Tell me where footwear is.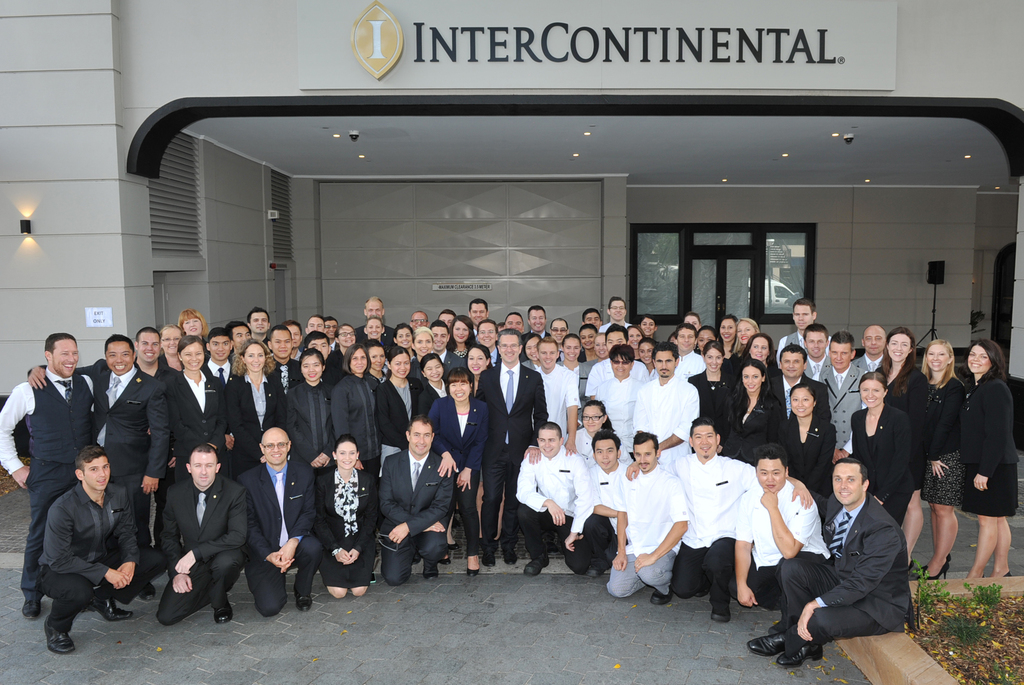
footwear is at rect(922, 559, 953, 581).
